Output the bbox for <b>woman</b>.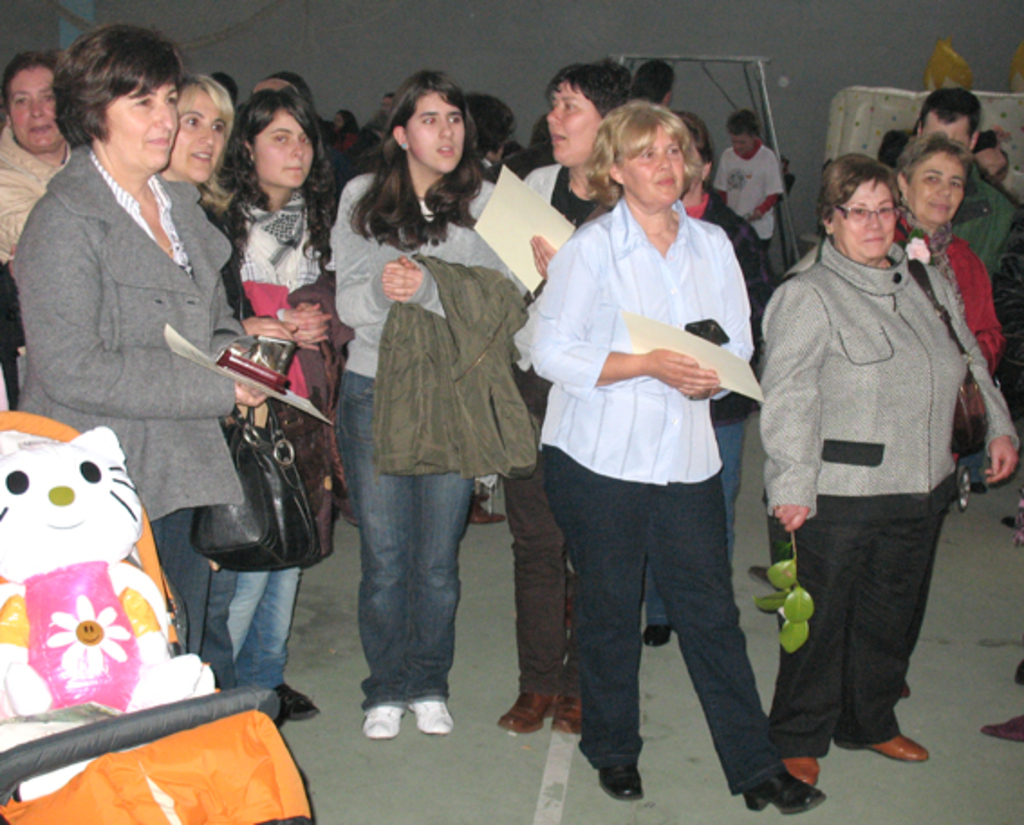
[760,150,1022,794].
